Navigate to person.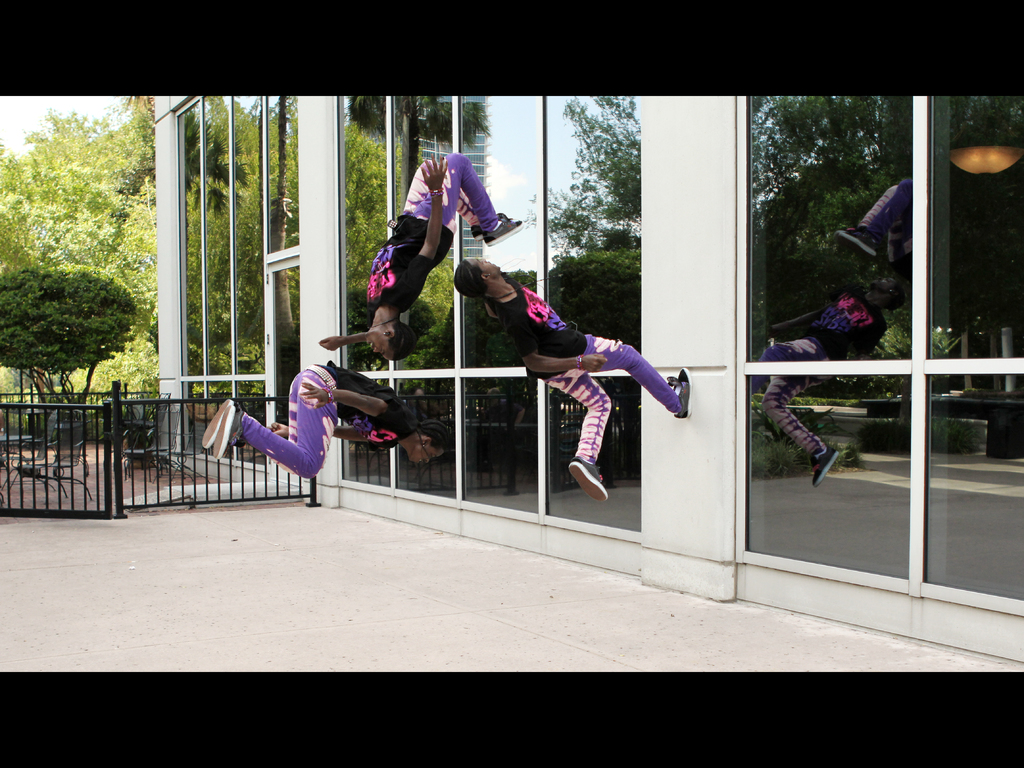
Navigation target: Rect(201, 359, 449, 480).
